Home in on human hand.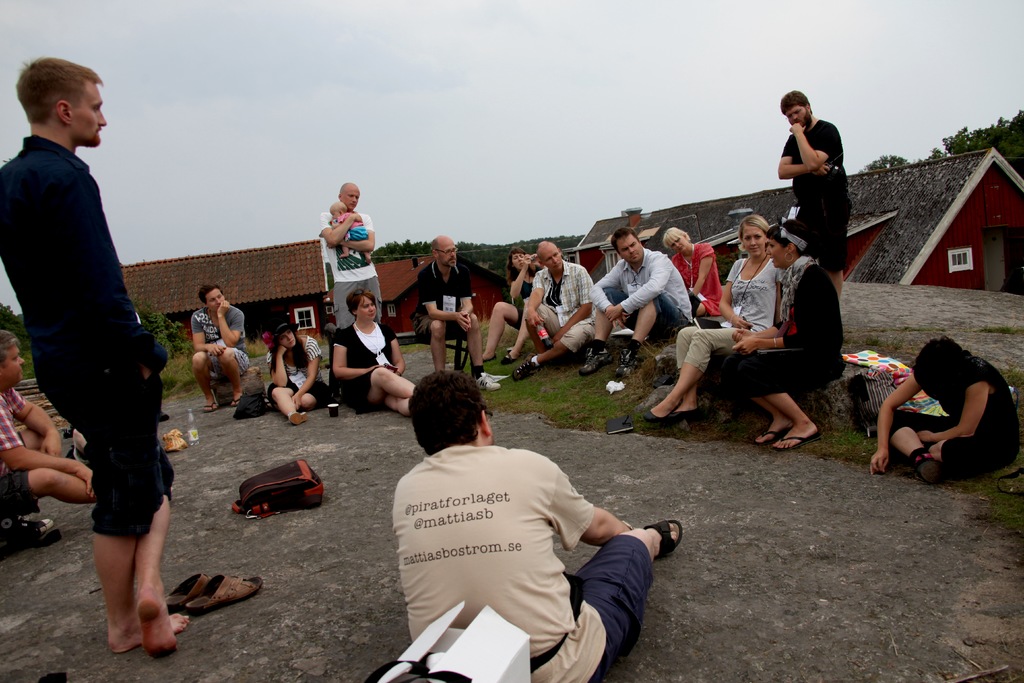
Homed in at (278,345,288,357).
